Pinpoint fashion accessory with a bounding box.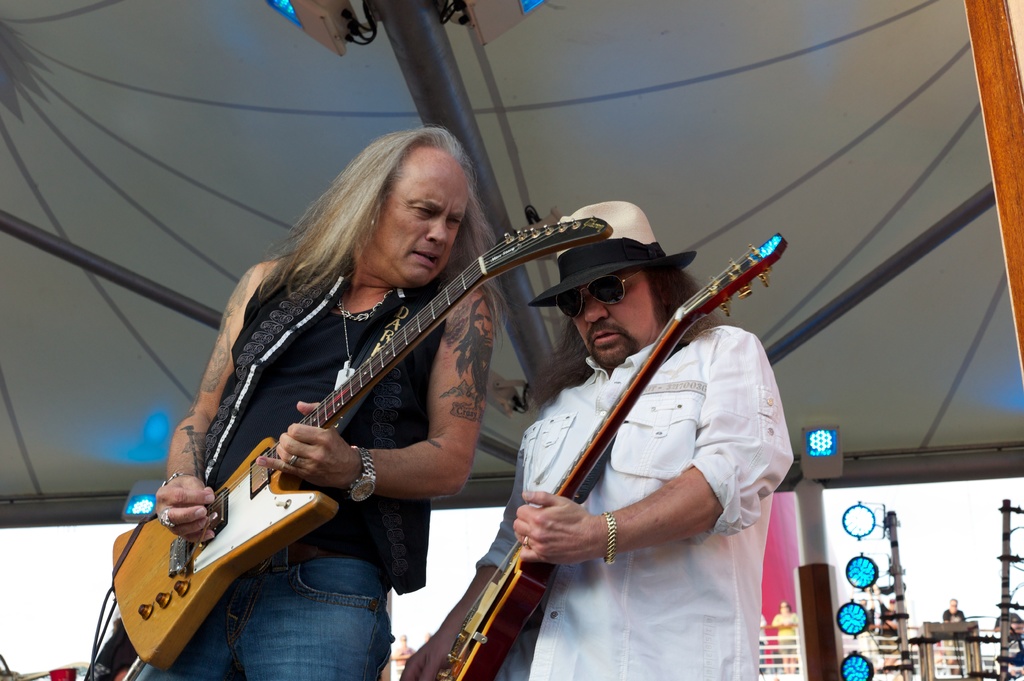
bbox=(527, 200, 699, 303).
